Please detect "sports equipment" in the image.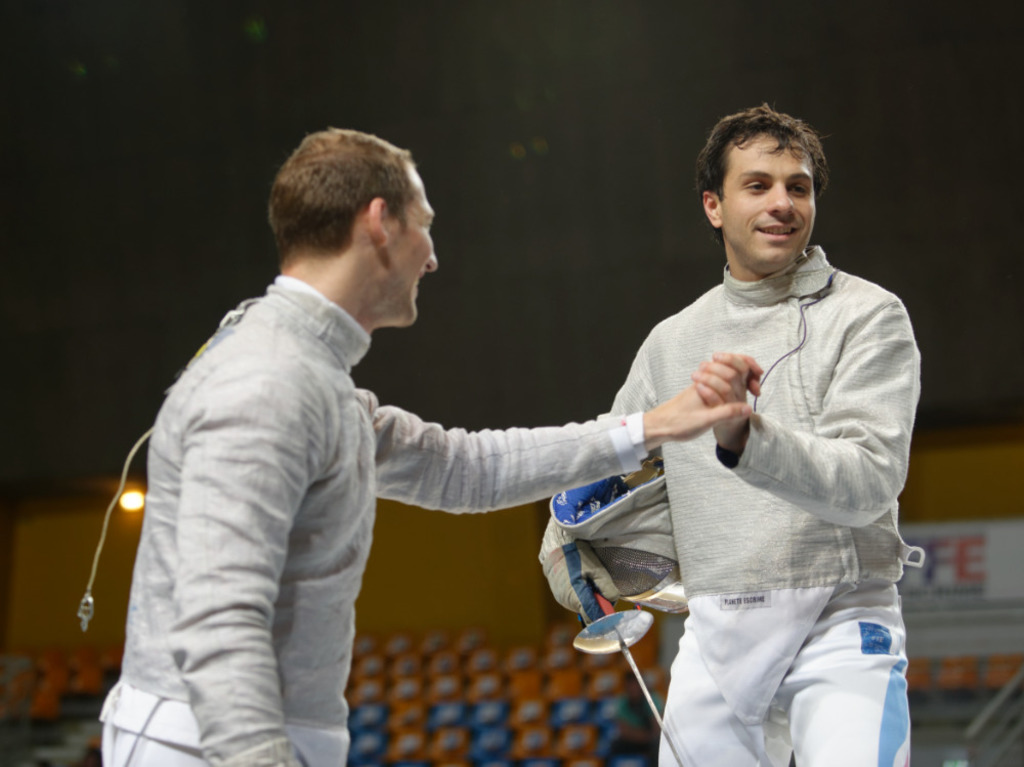
<box>572,610,696,766</box>.
